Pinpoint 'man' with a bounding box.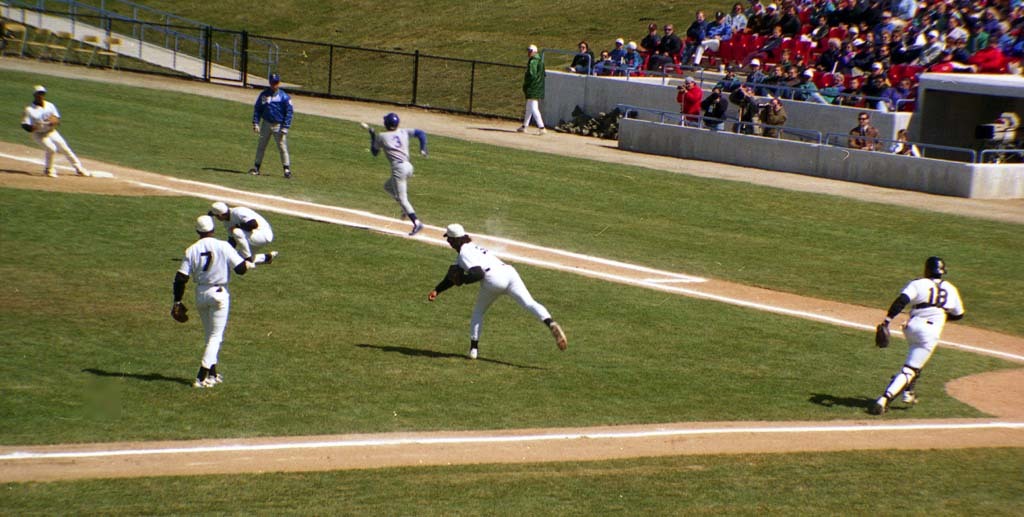
<box>521,48,547,133</box>.
